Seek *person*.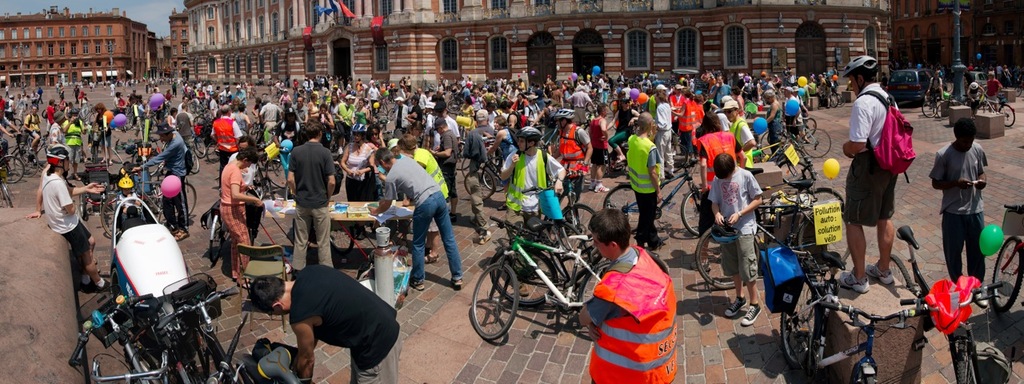
bbox=(245, 262, 409, 383).
